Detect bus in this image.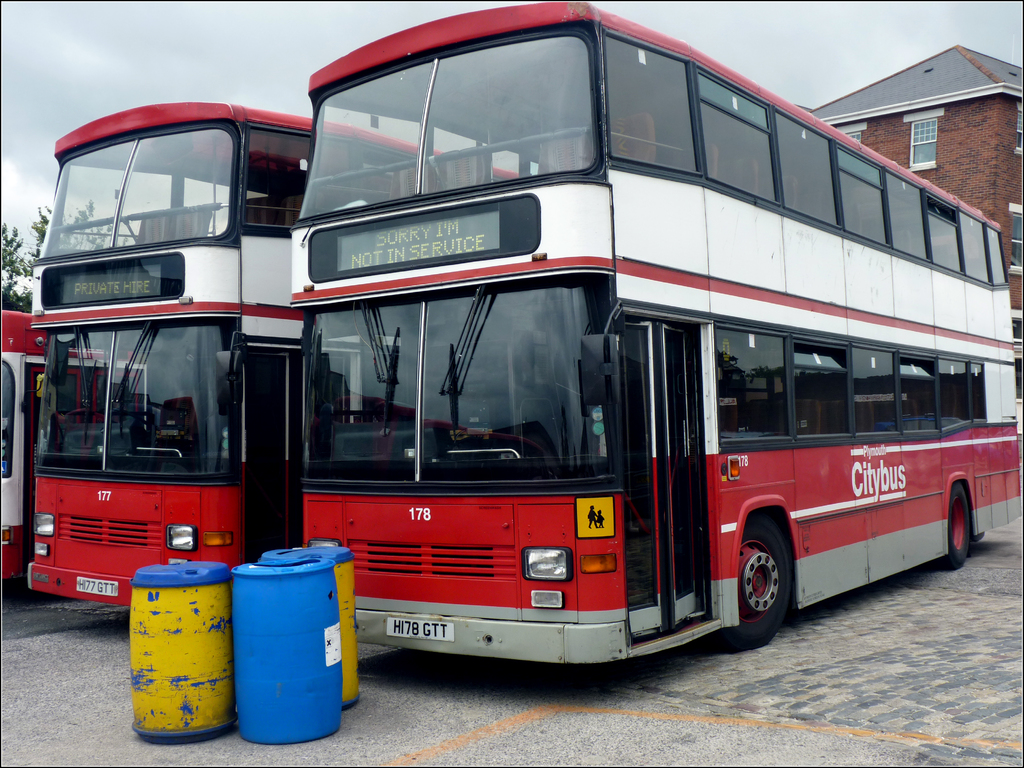
Detection: 0, 307, 413, 577.
